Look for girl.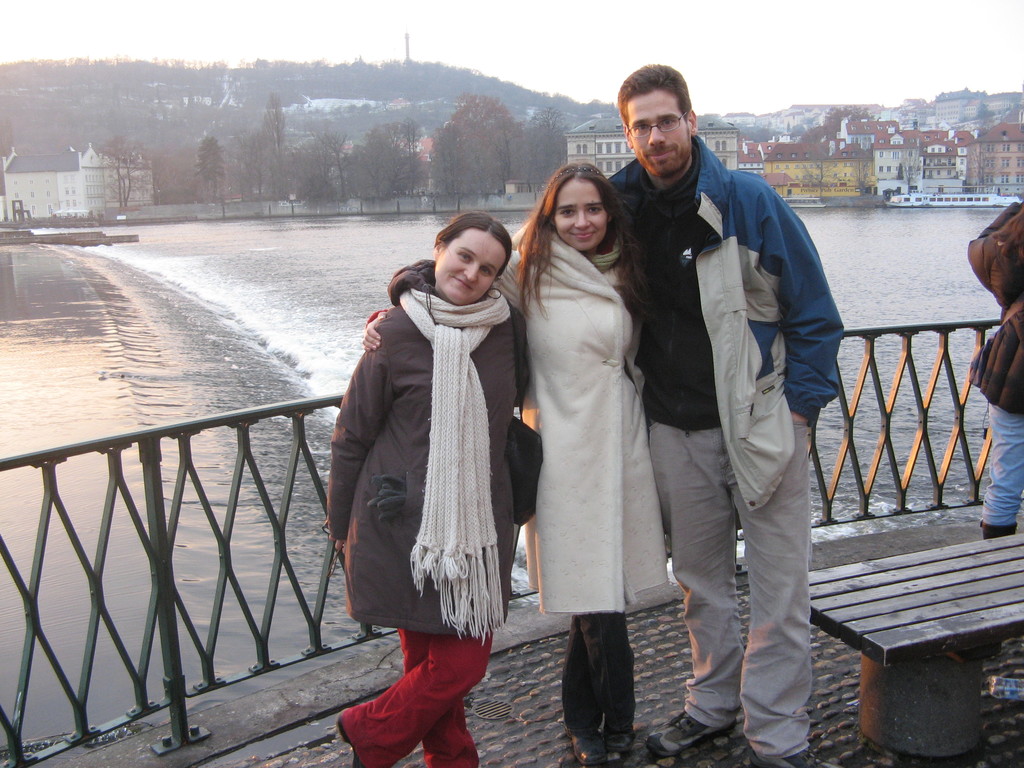
Found: 357/156/660/767.
